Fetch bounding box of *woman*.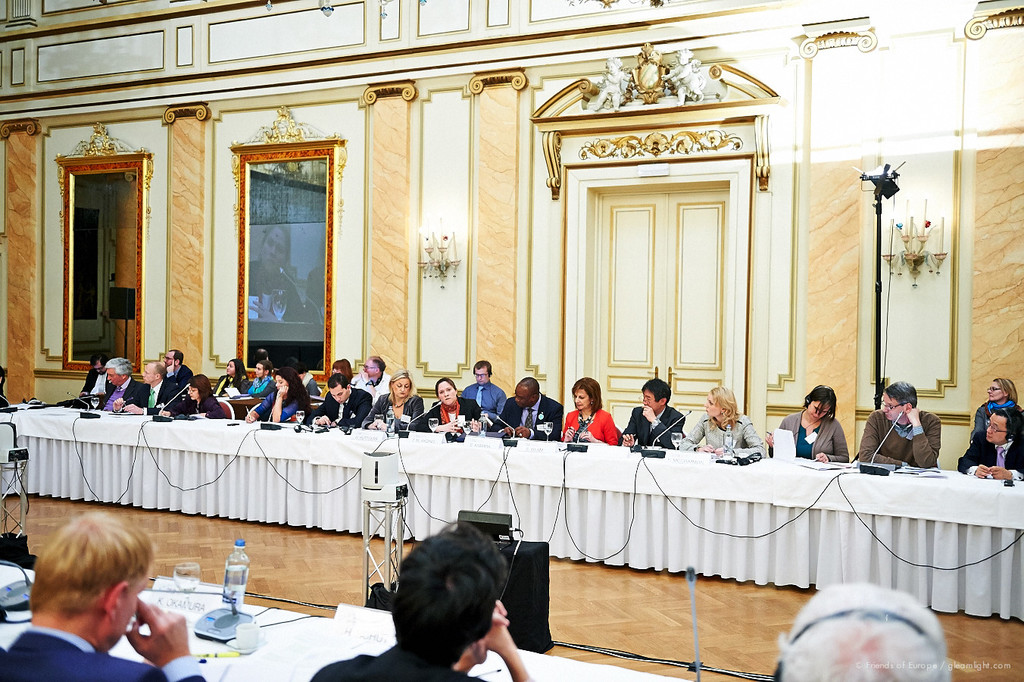
Bbox: 245, 224, 303, 321.
